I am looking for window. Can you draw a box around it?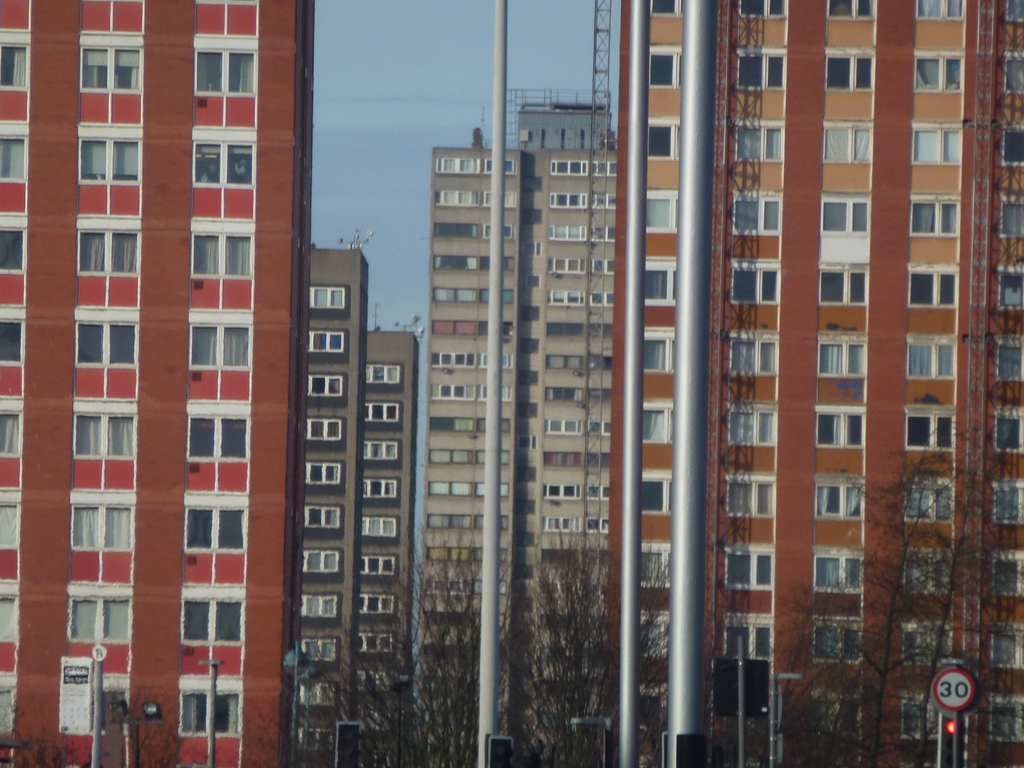
Sure, the bounding box is <bbox>364, 438, 397, 459</bbox>.
